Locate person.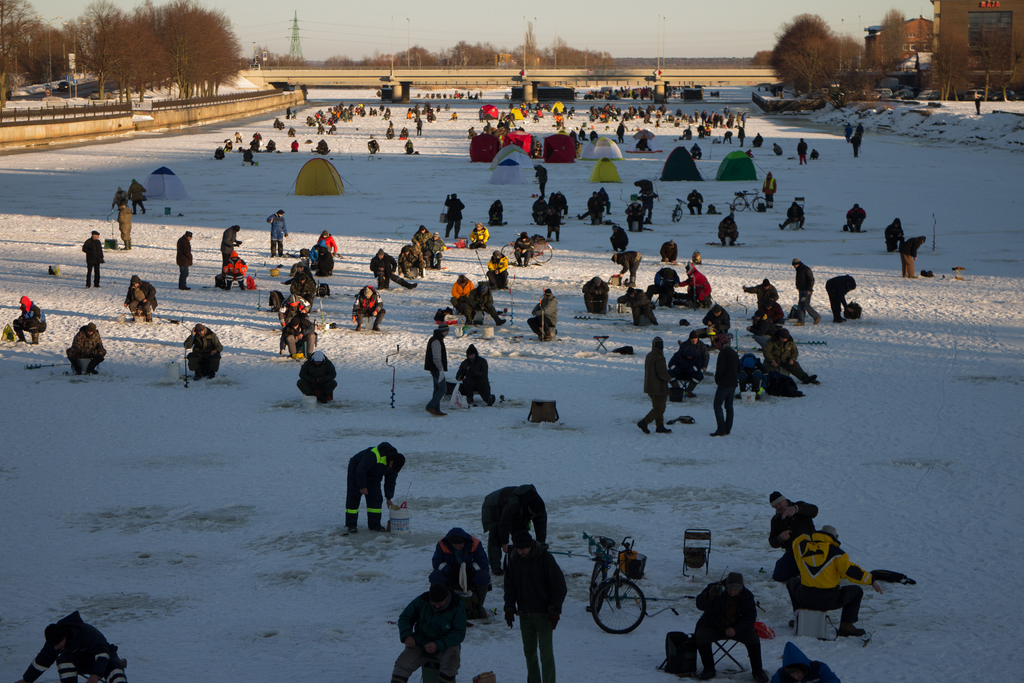
Bounding box: bbox=(760, 299, 786, 322).
